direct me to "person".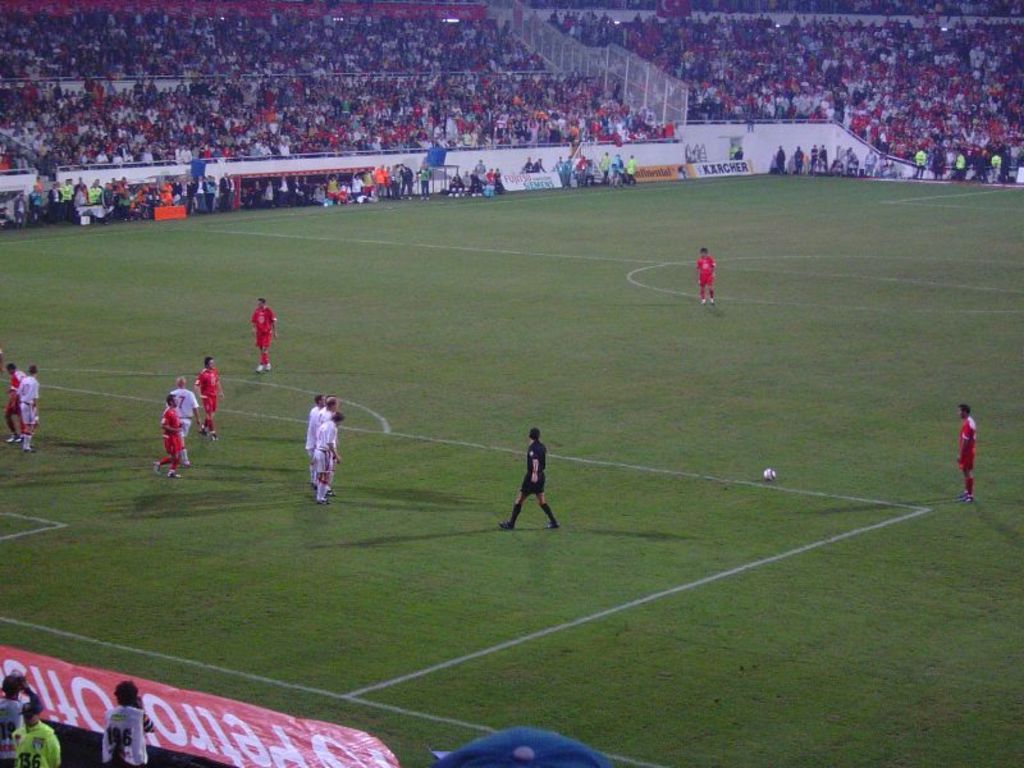
Direction: 0,357,22,444.
